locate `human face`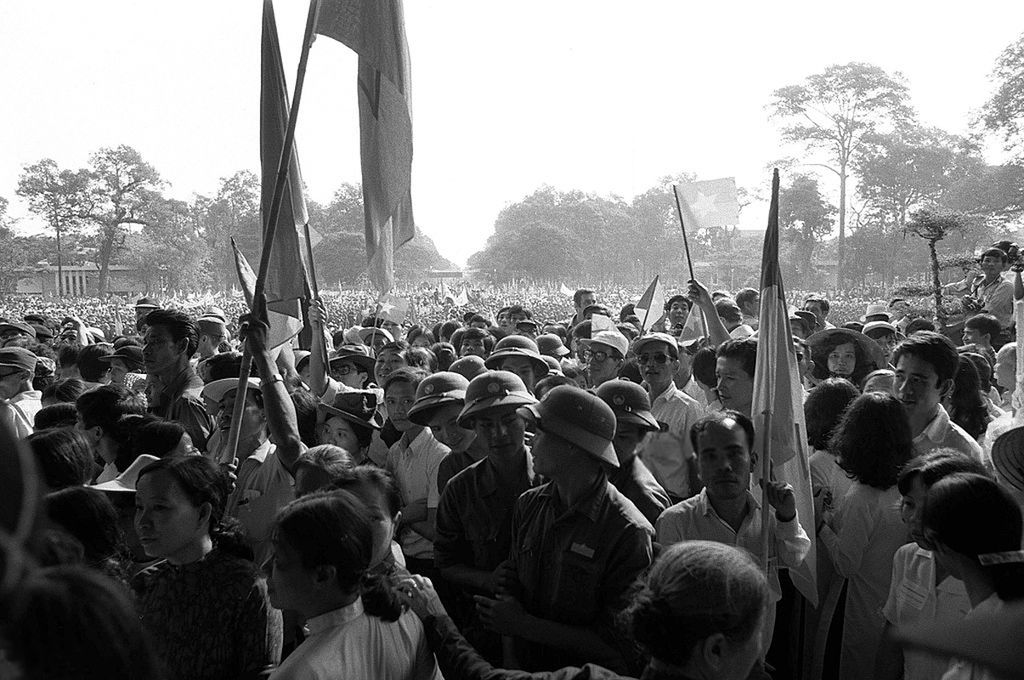
left=410, top=335, right=433, bottom=347
